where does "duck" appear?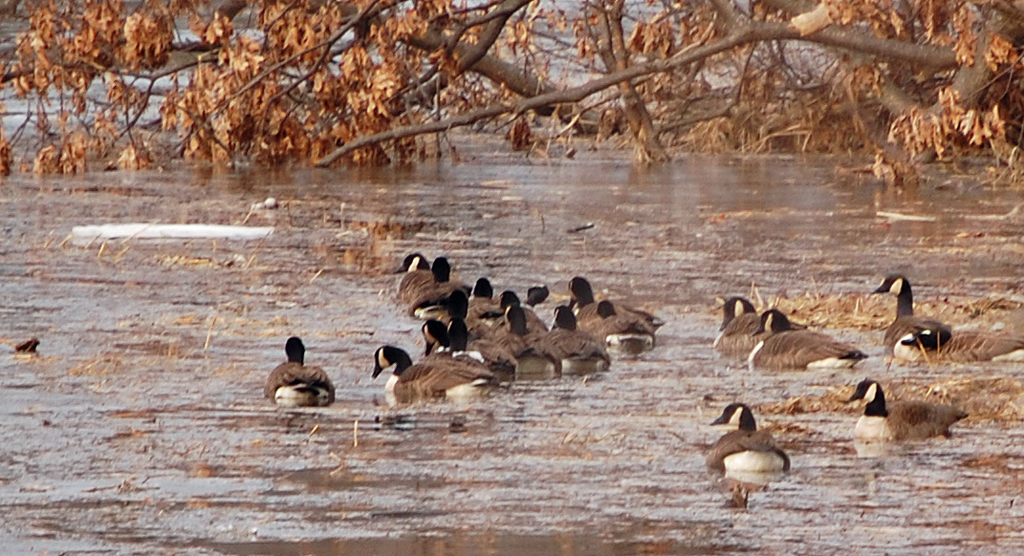
Appears at <box>552,306,615,365</box>.
